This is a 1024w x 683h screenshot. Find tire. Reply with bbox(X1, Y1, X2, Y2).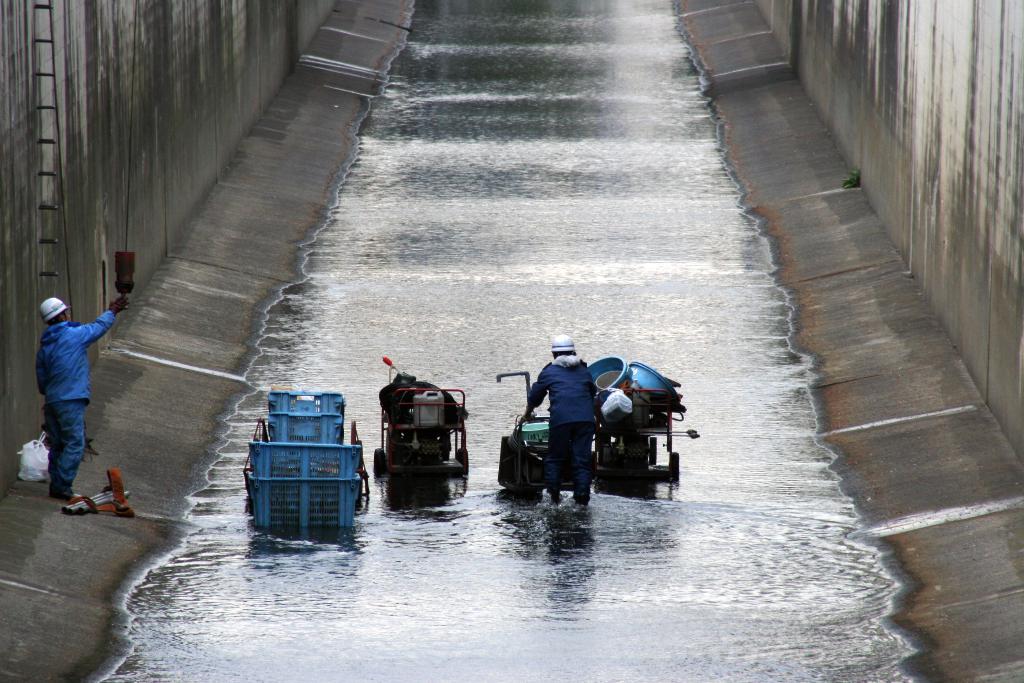
bbox(649, 436, 657, 466).
